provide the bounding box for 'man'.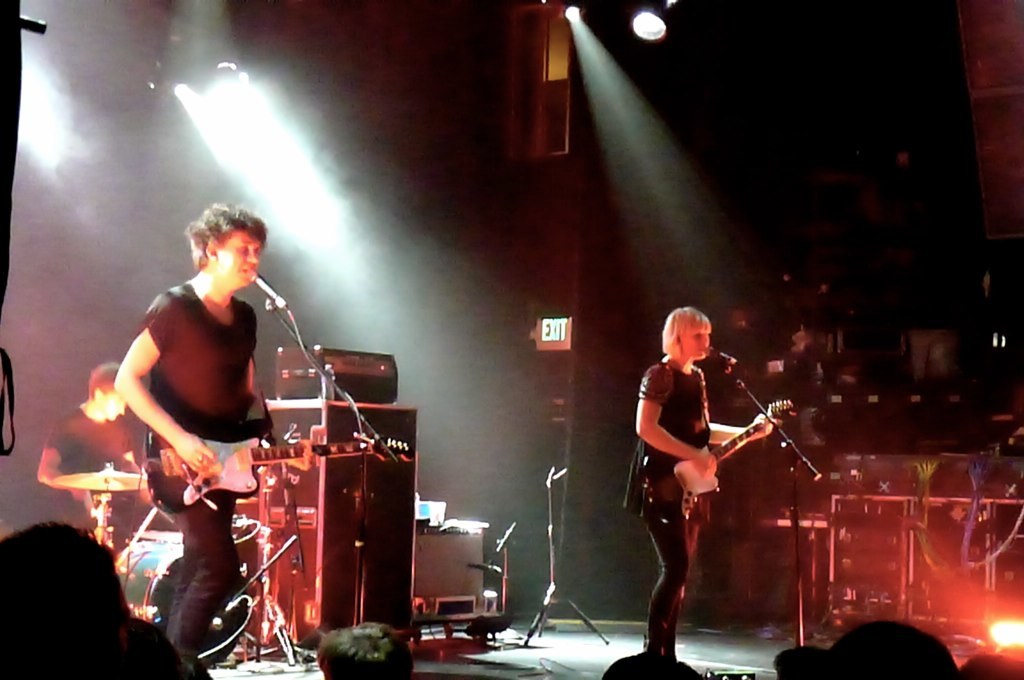
[41, 360, 169, 561].
